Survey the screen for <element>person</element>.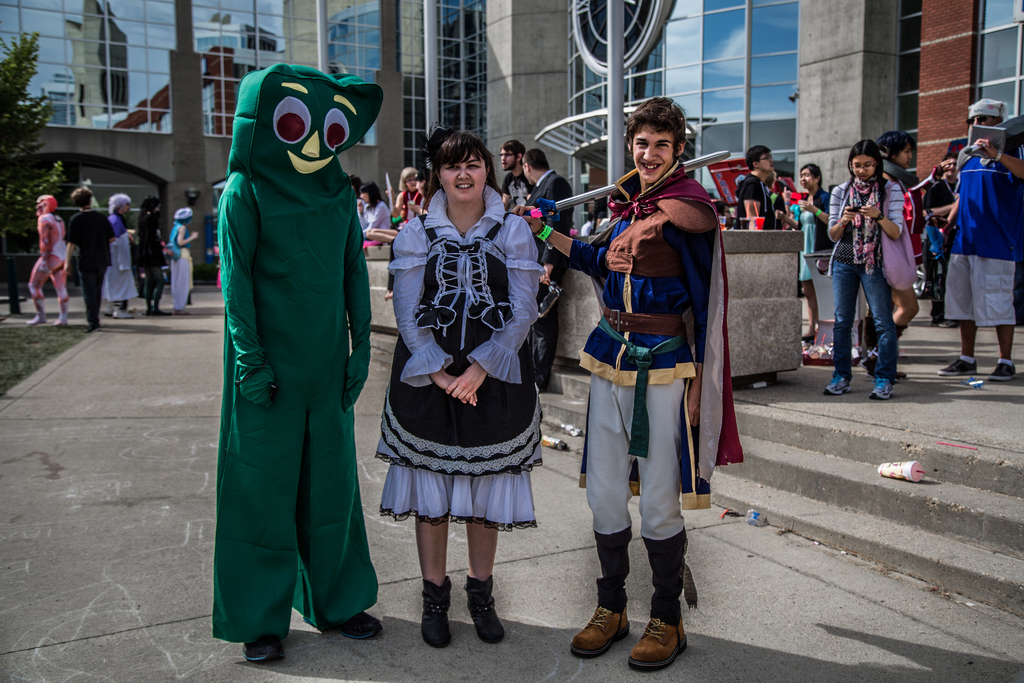
Survey found: l=358, t=183, r=392, b=243.
